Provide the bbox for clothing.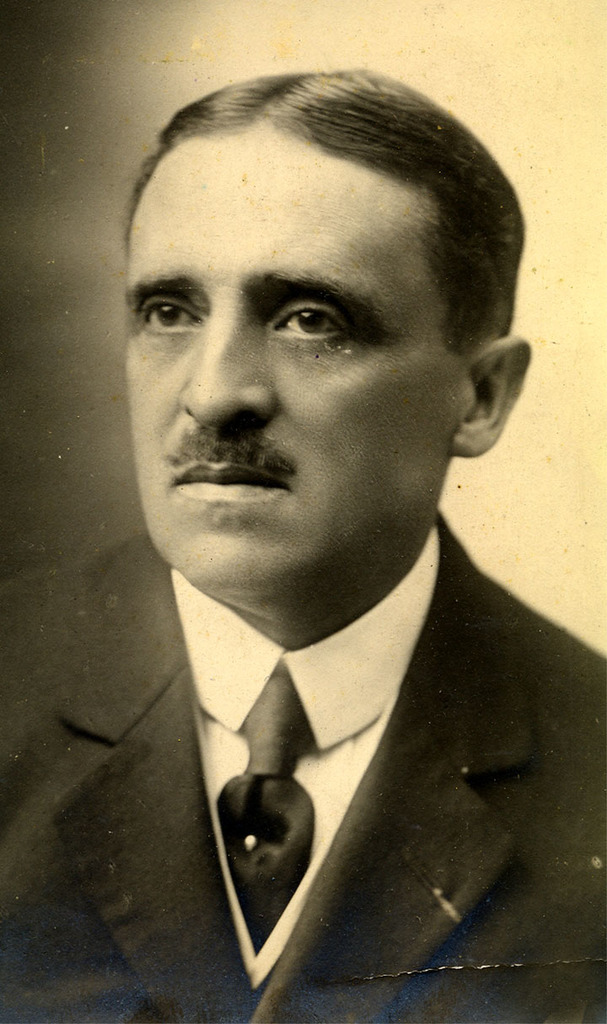
select_region(78, 401, 575, 1003).
